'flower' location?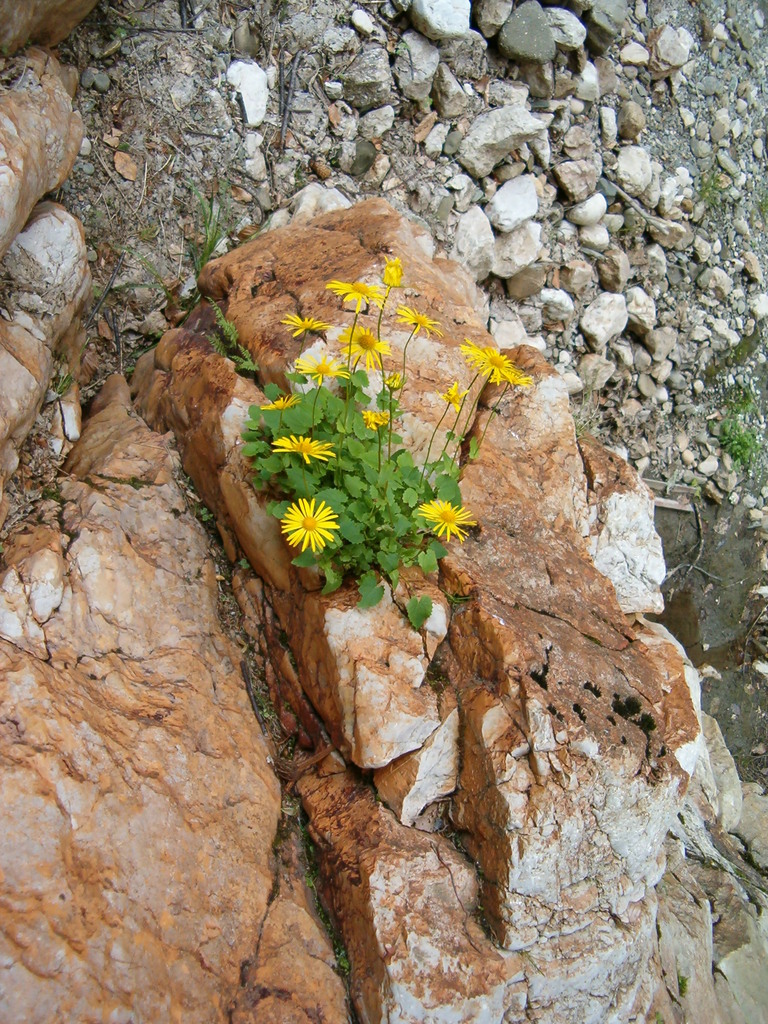
select_region(460, 337, 516, 388)
